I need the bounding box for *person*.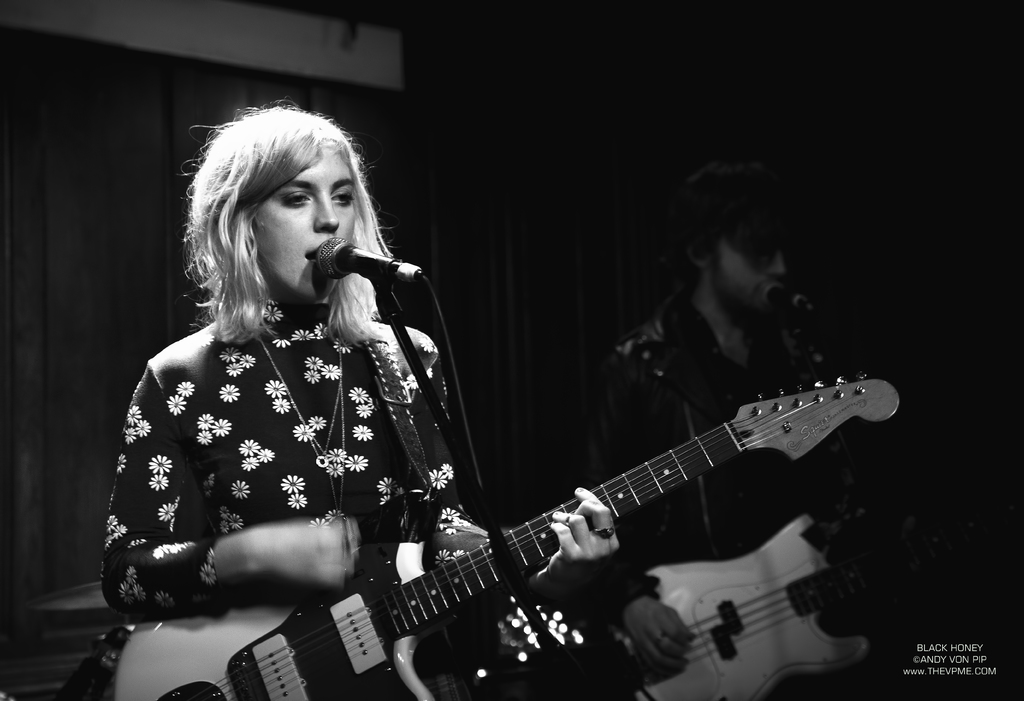
Here it is: l=577, t=165, r=911, b=700.
